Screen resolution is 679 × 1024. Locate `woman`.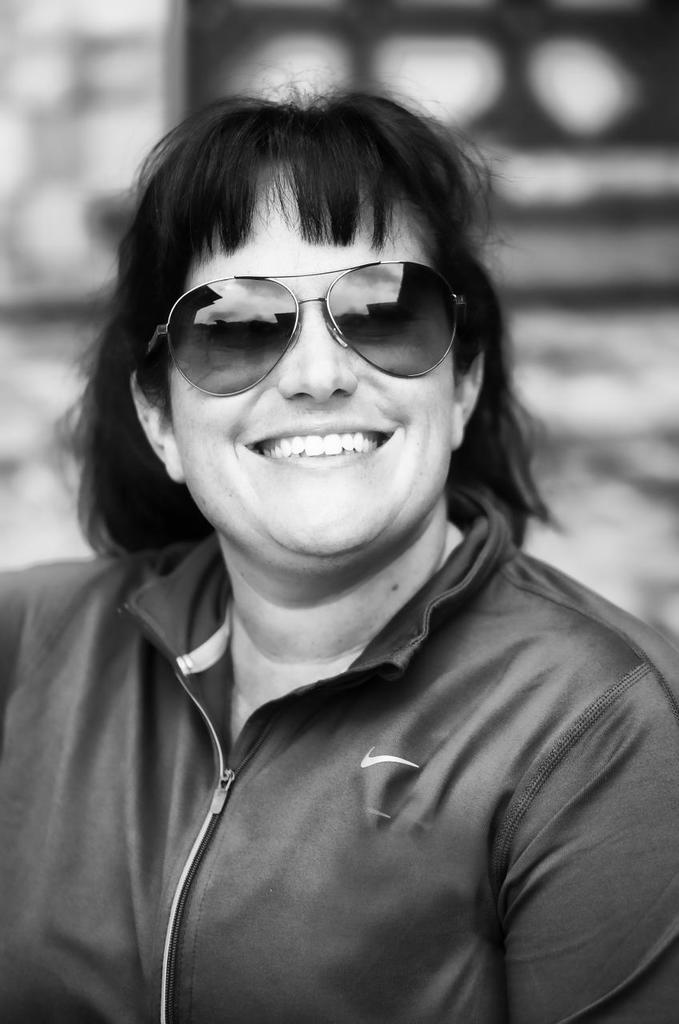
(42, 62, 667, 1004).
